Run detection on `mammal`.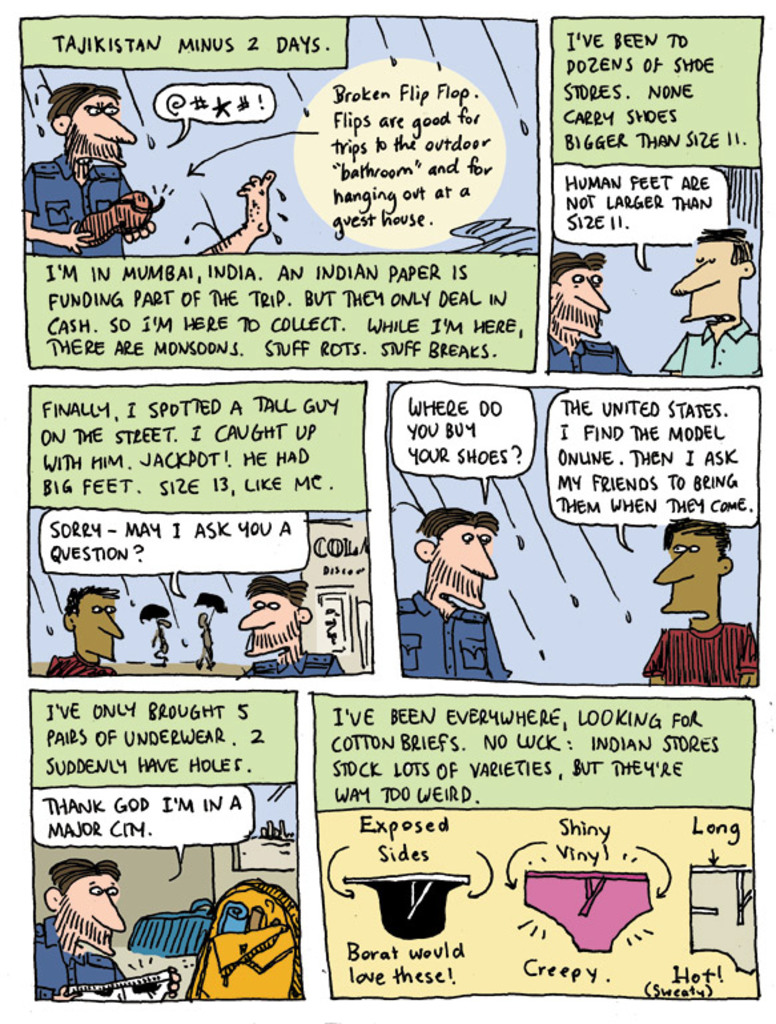
Result: pyautogui.locateOnScreen(28, 85, 278, 258).
